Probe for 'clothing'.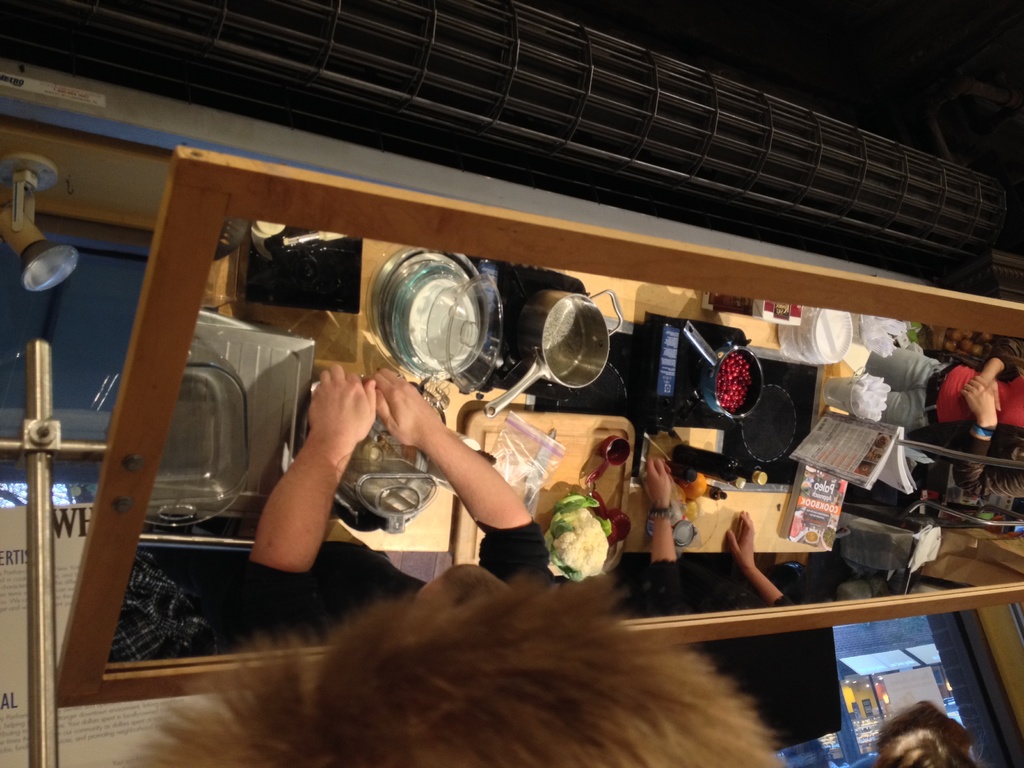
Probe result: [x1=862, y1=348, x2=1023, y2=500].
